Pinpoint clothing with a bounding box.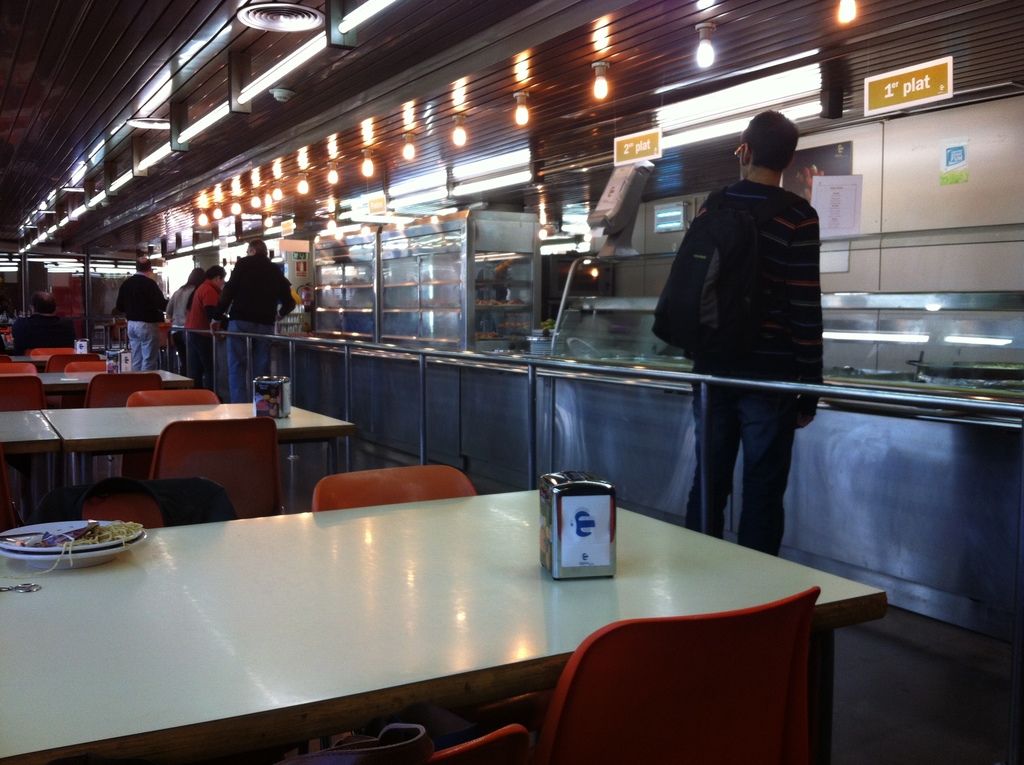
left=212, top=254, right=295, bottom=401.
